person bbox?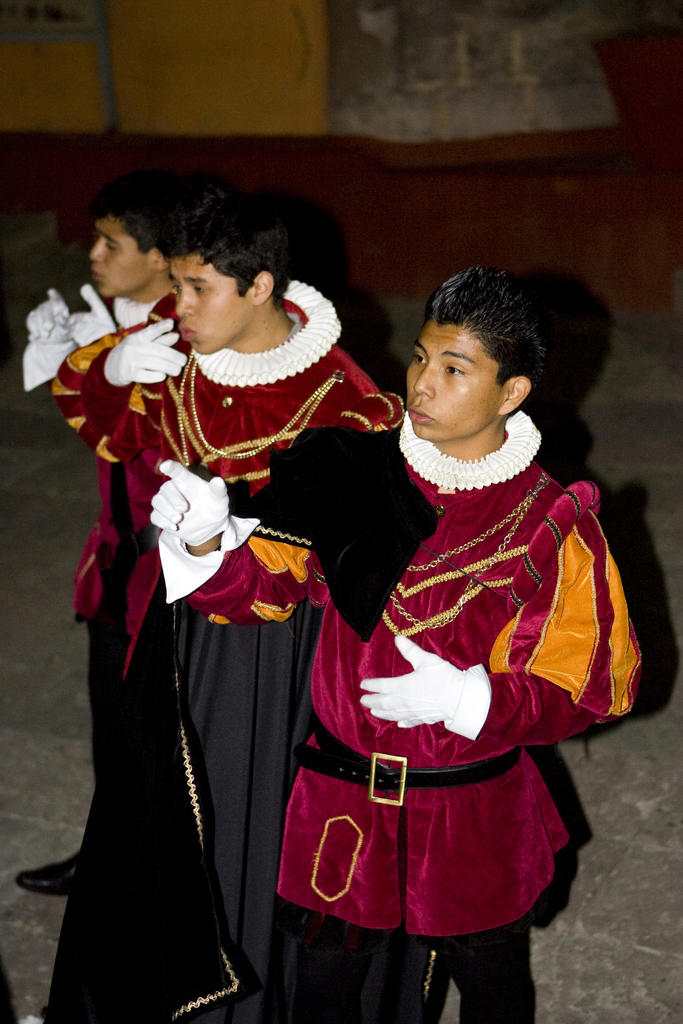
crop(12, 200, 191, 888)
